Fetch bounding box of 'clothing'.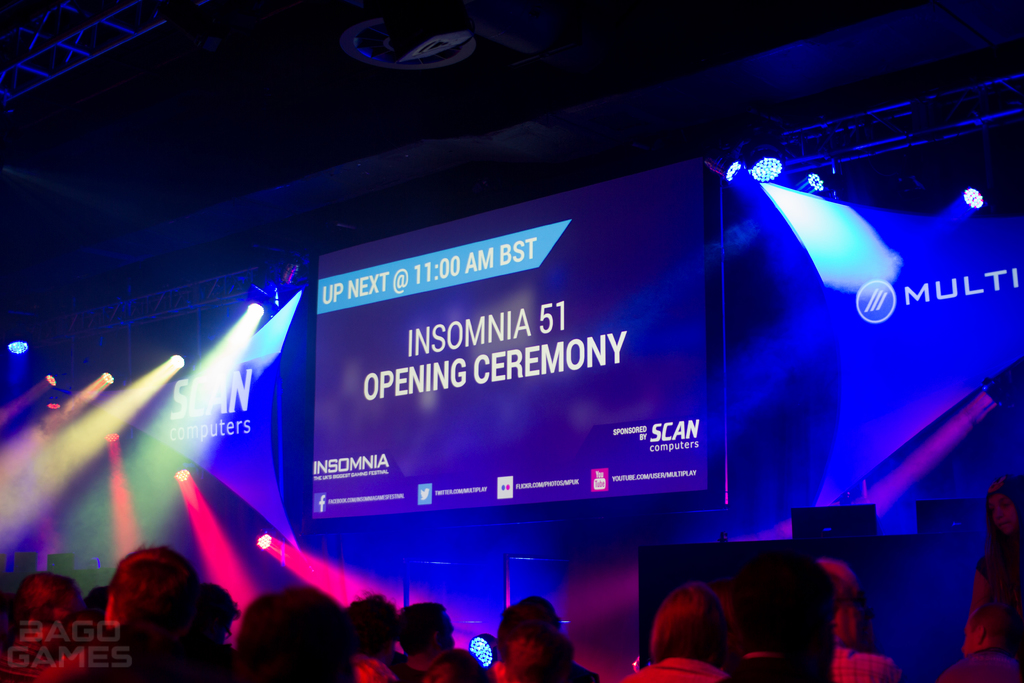
Bbox: [left=831, top=646, right=899, bottom=682].
